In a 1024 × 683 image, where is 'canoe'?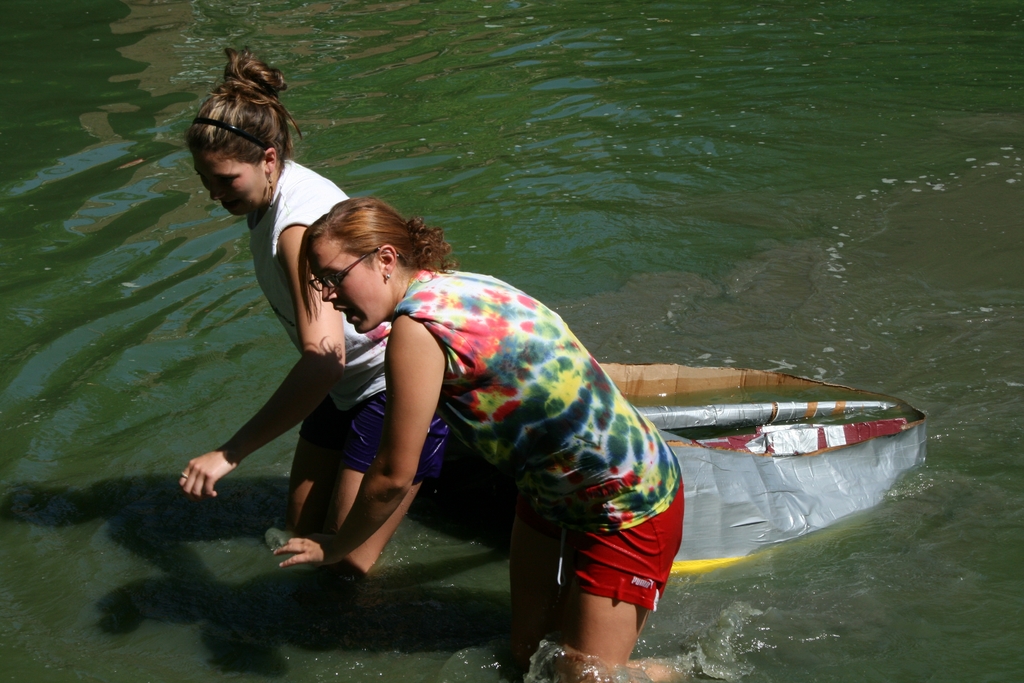
598,359,925,583.
